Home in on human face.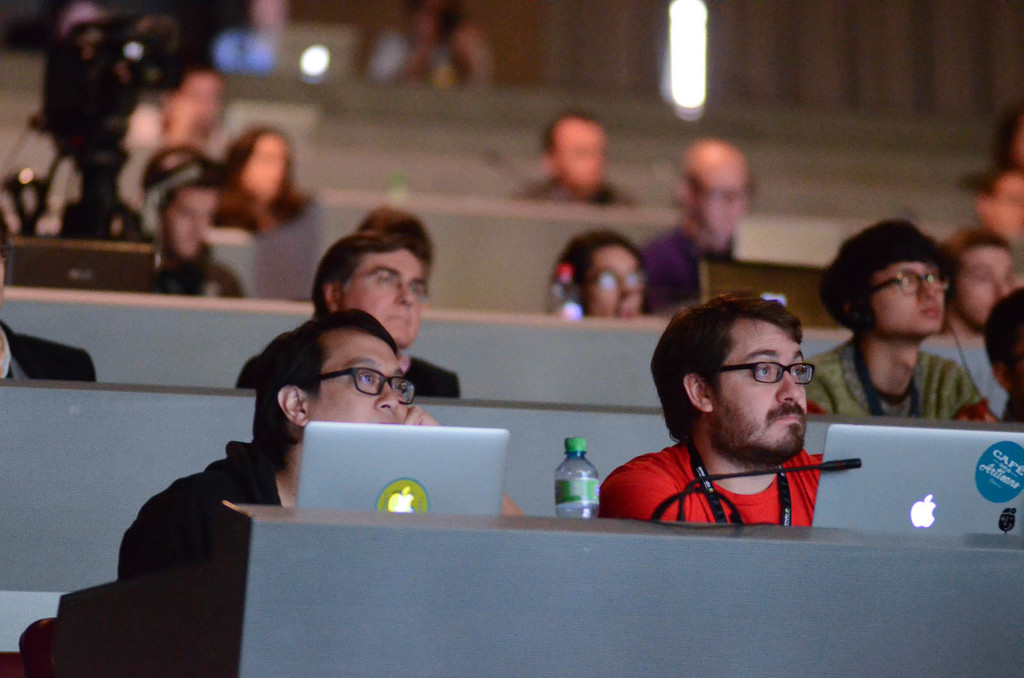
Homed in at pyautogui.locateOnScreen(233, 132, 282, 198).
